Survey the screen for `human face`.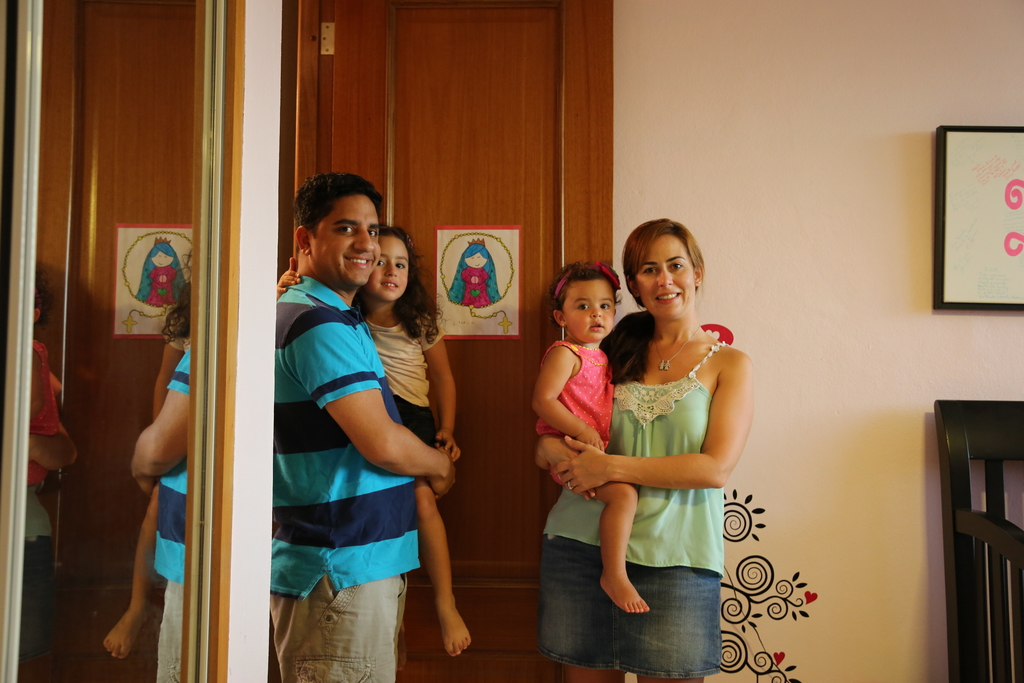
Survey found: [636,236,695,320].
